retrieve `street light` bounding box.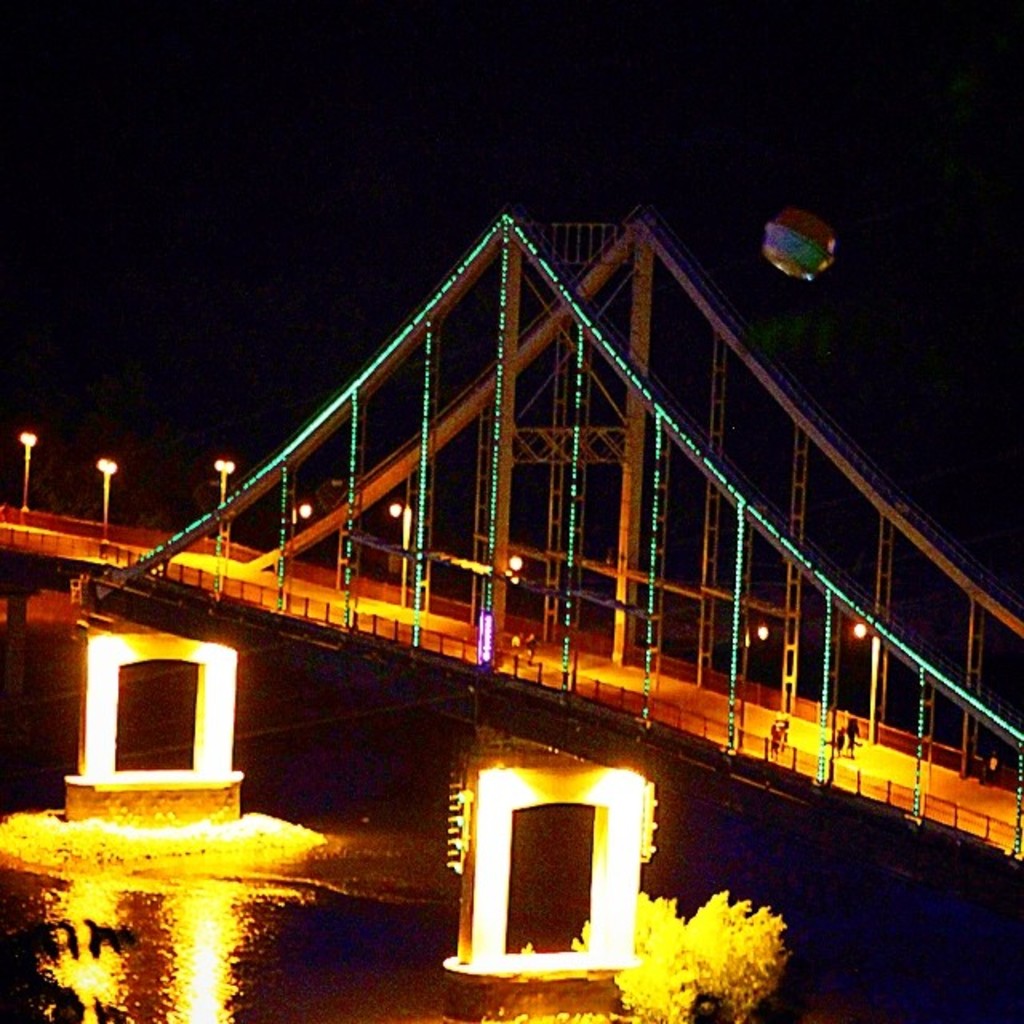
Bounding box: [x1=21, y1=426, x2=45, y2=512].
